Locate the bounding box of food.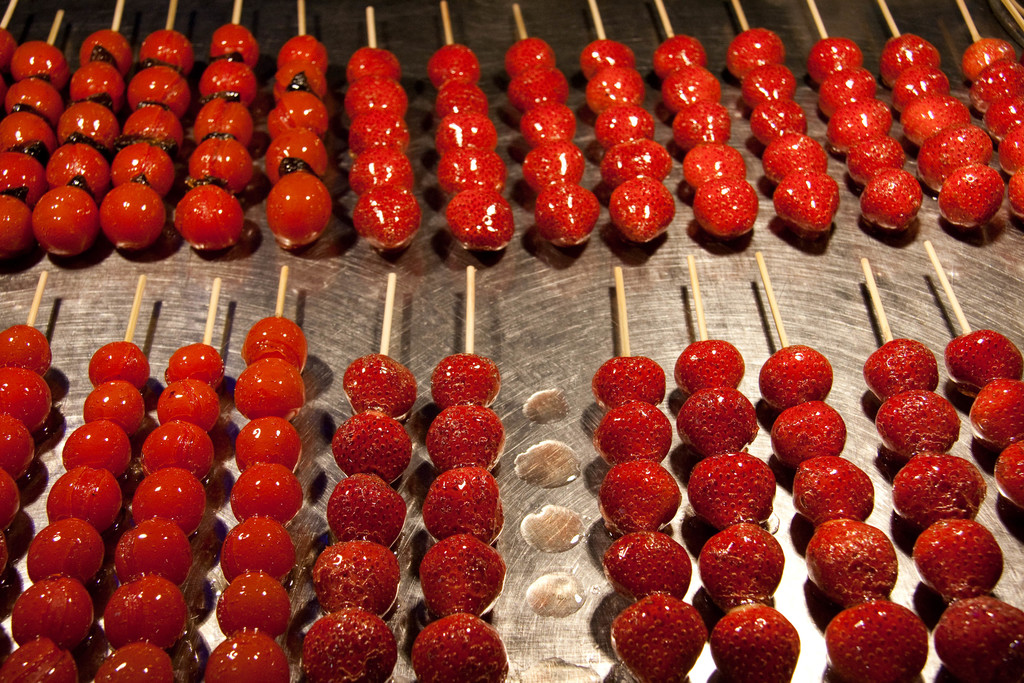
Bounding box: <bbox>80, 378, 145, 431</bbox>.
